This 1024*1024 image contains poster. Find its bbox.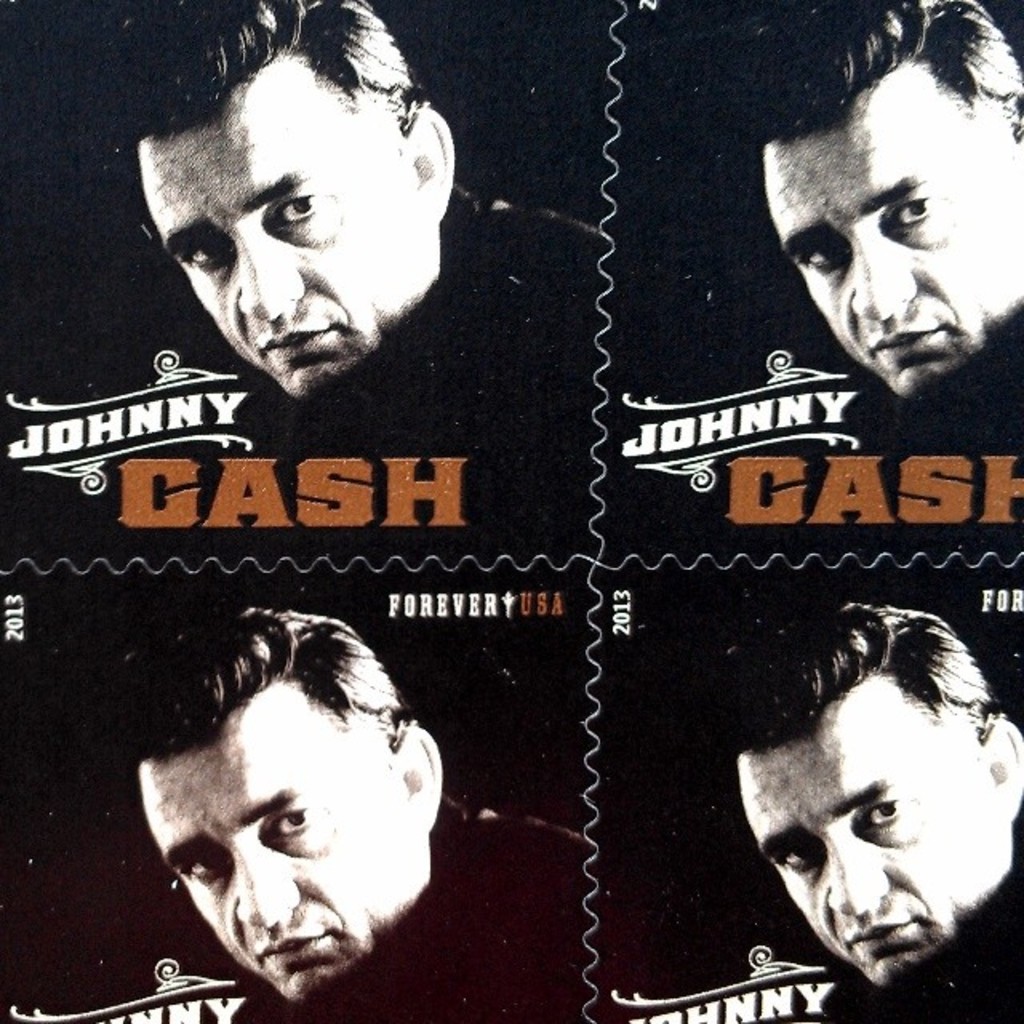
BBox(0, 0, 1022, 1022).
